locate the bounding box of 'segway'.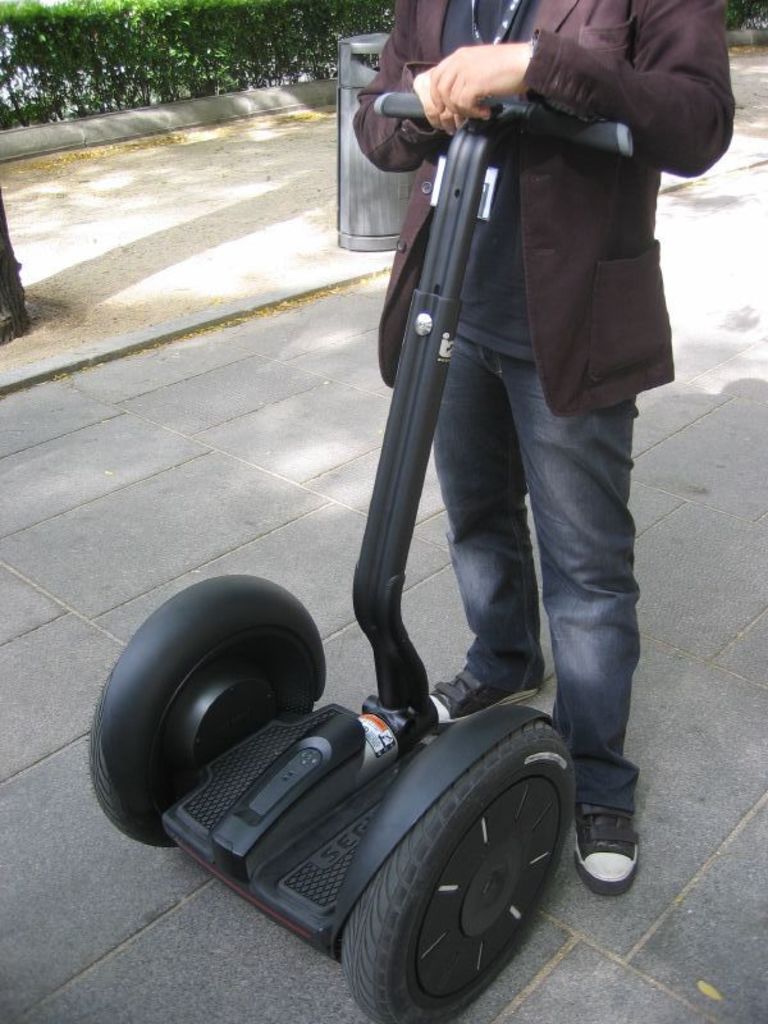
Bounding box: 86/123/575/1023.
